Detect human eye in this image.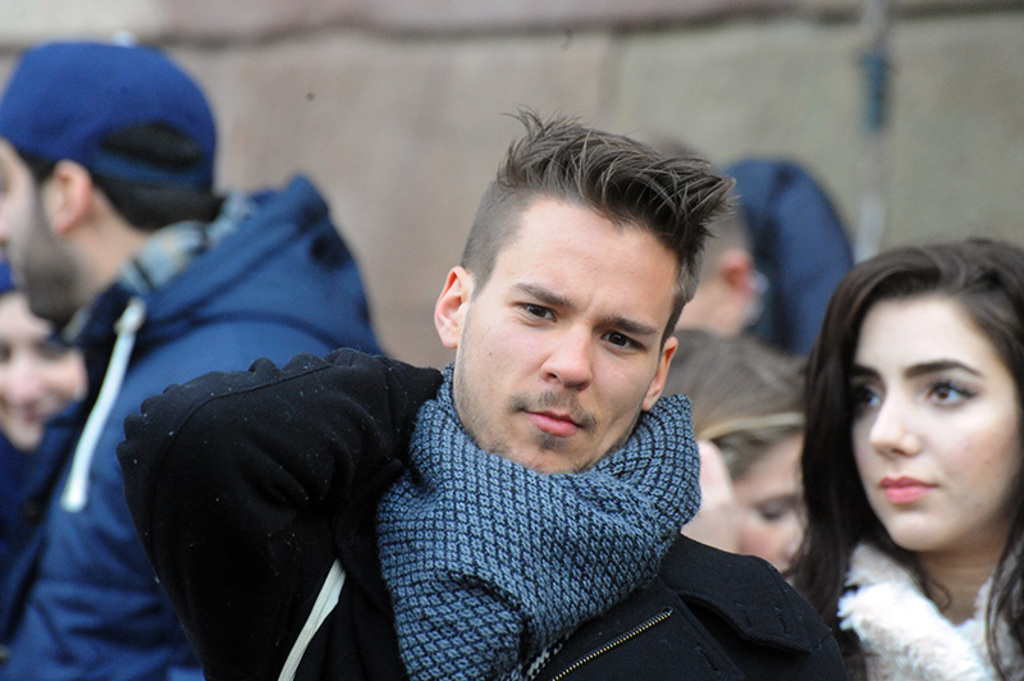
Detection: (593, 329, 641, 361).
